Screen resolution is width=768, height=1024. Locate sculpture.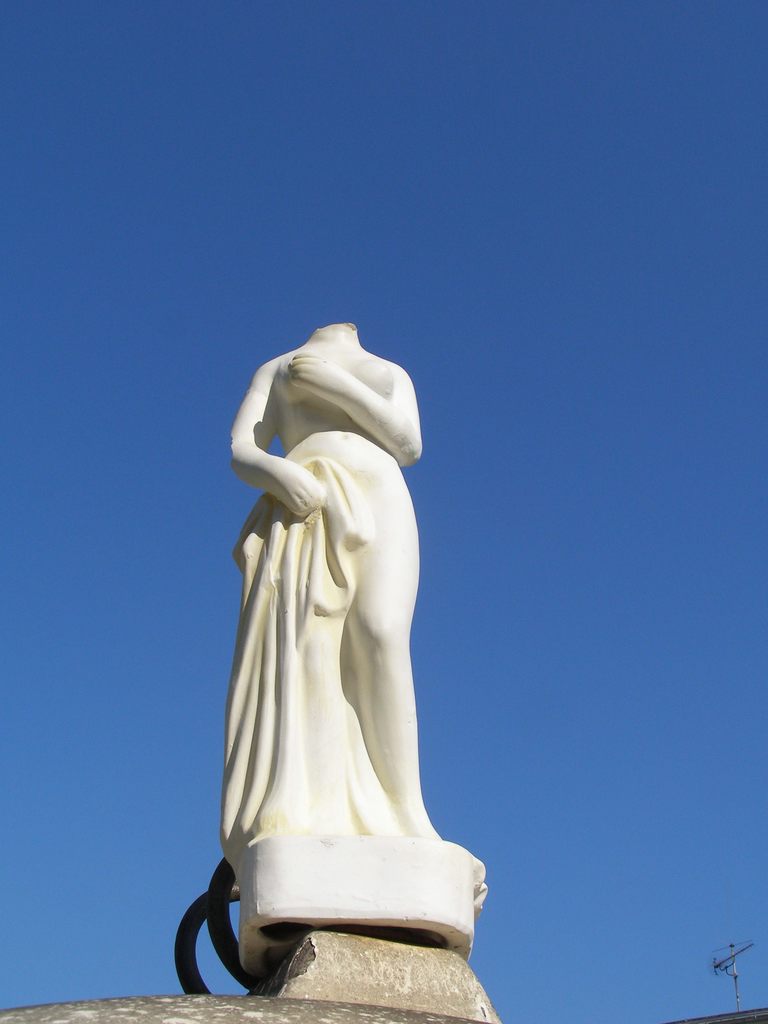
216 319 483 979.
